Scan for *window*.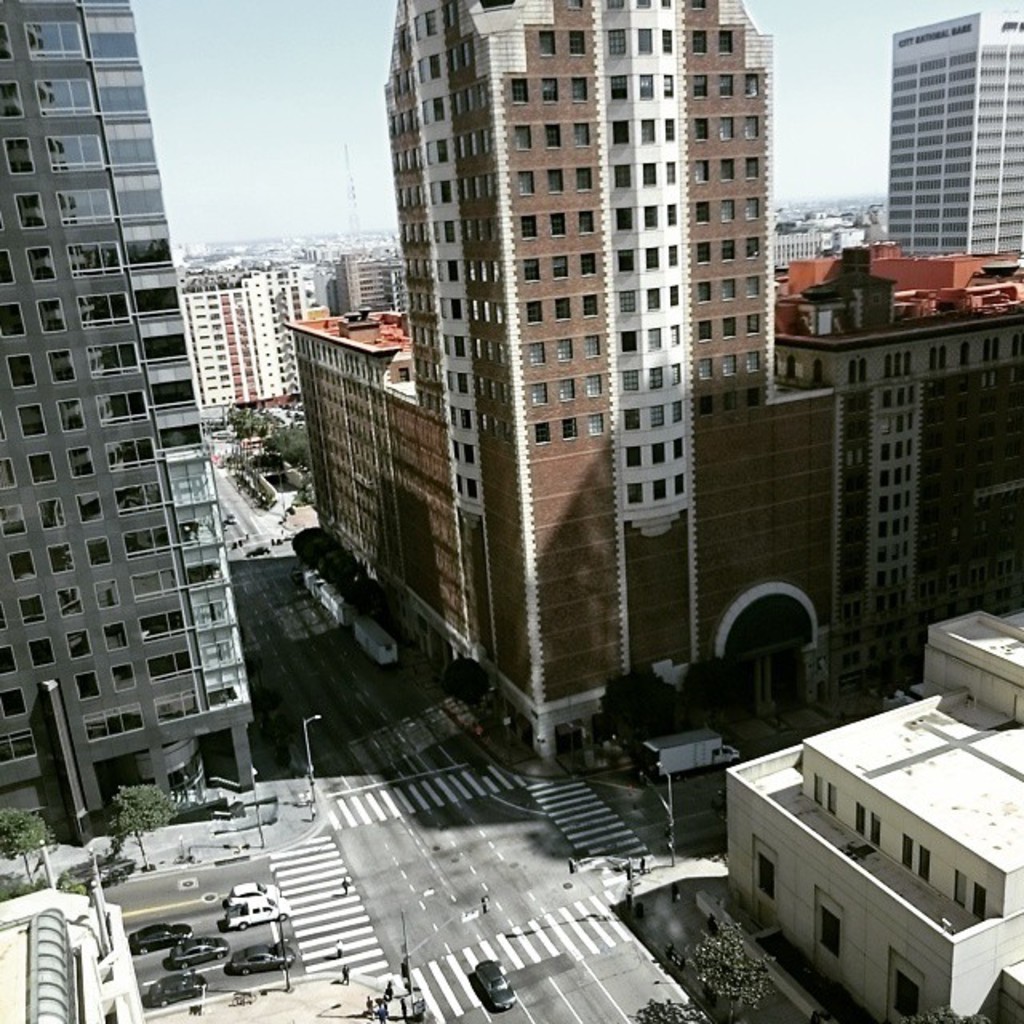
Scan result: l=742, t=237, r=766, b=262.
